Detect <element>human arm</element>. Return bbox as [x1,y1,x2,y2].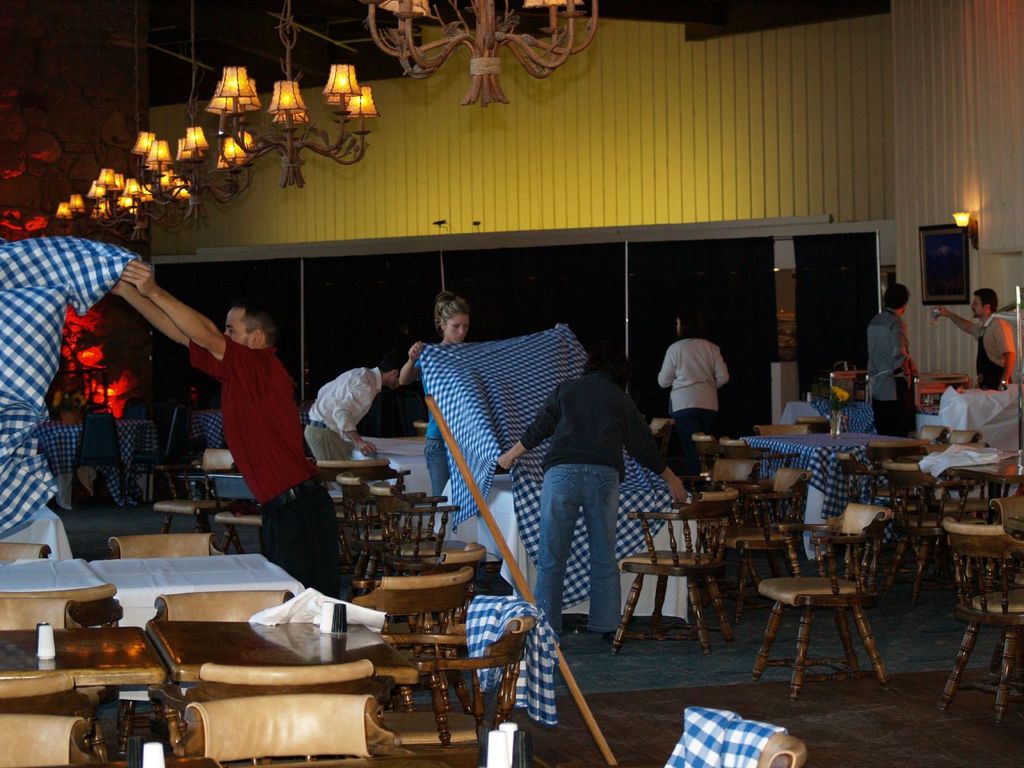
[994,314,1023,394].
